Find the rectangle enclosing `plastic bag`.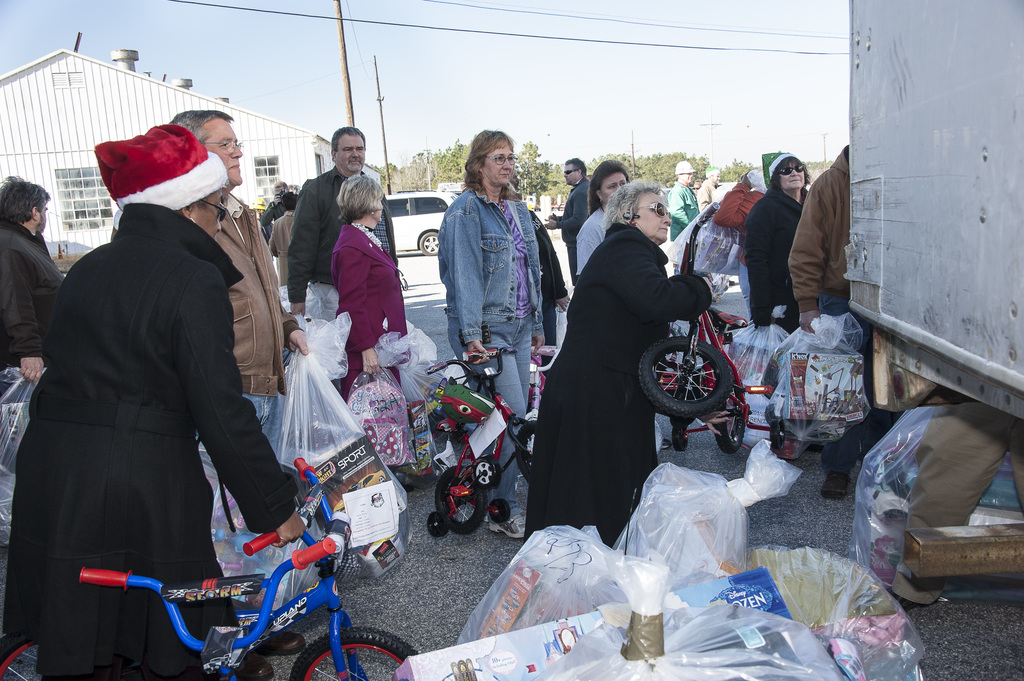
left=774, top=308, right=872, bottom=443.
